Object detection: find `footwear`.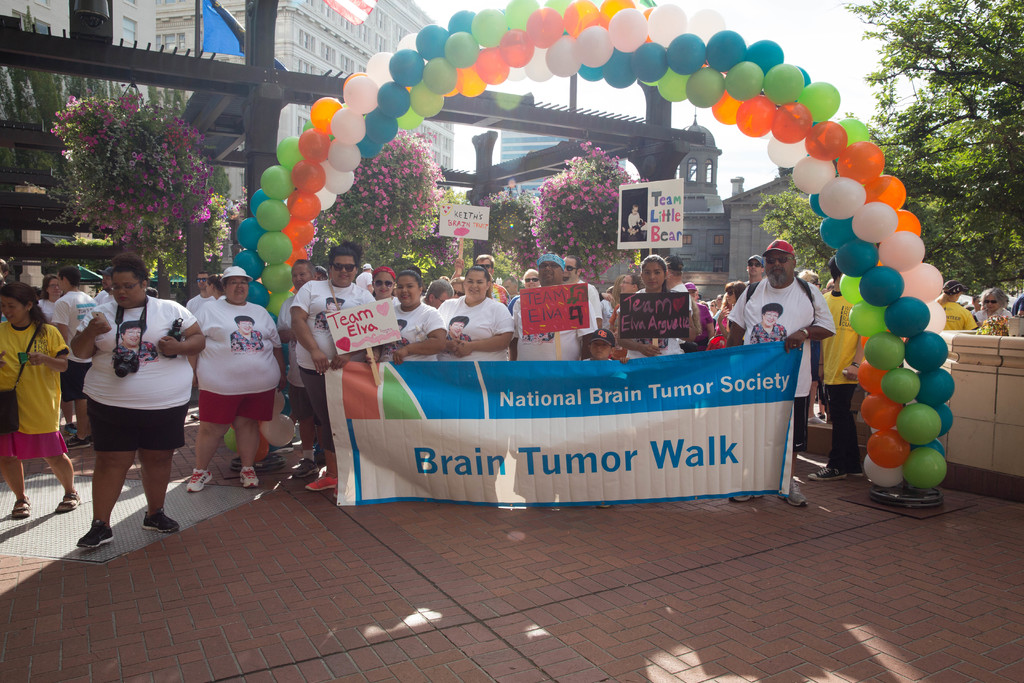
334:486:339:497.
